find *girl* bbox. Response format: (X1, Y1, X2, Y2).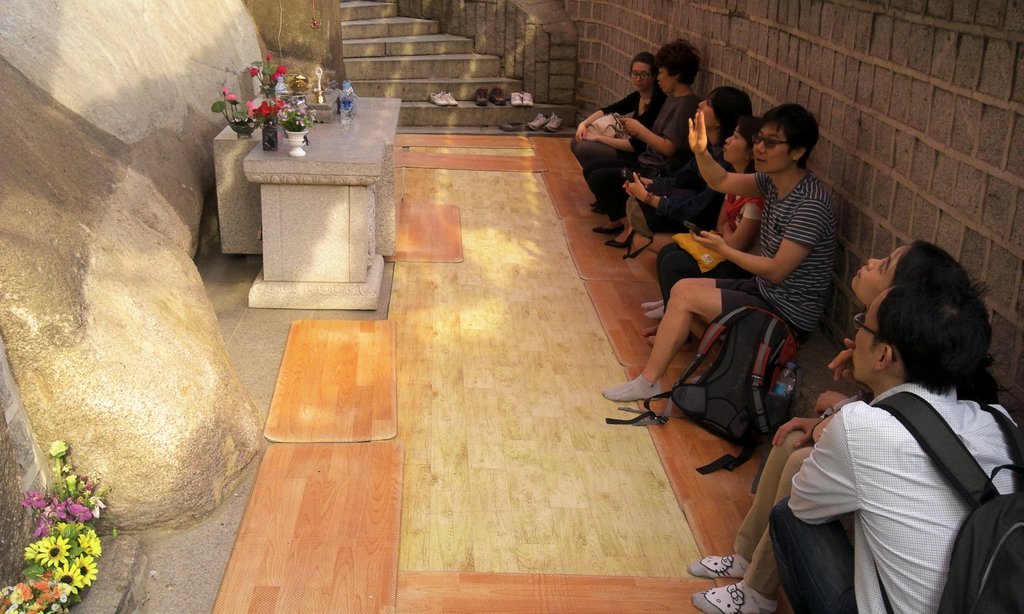
(571, 54, 668, 217).
